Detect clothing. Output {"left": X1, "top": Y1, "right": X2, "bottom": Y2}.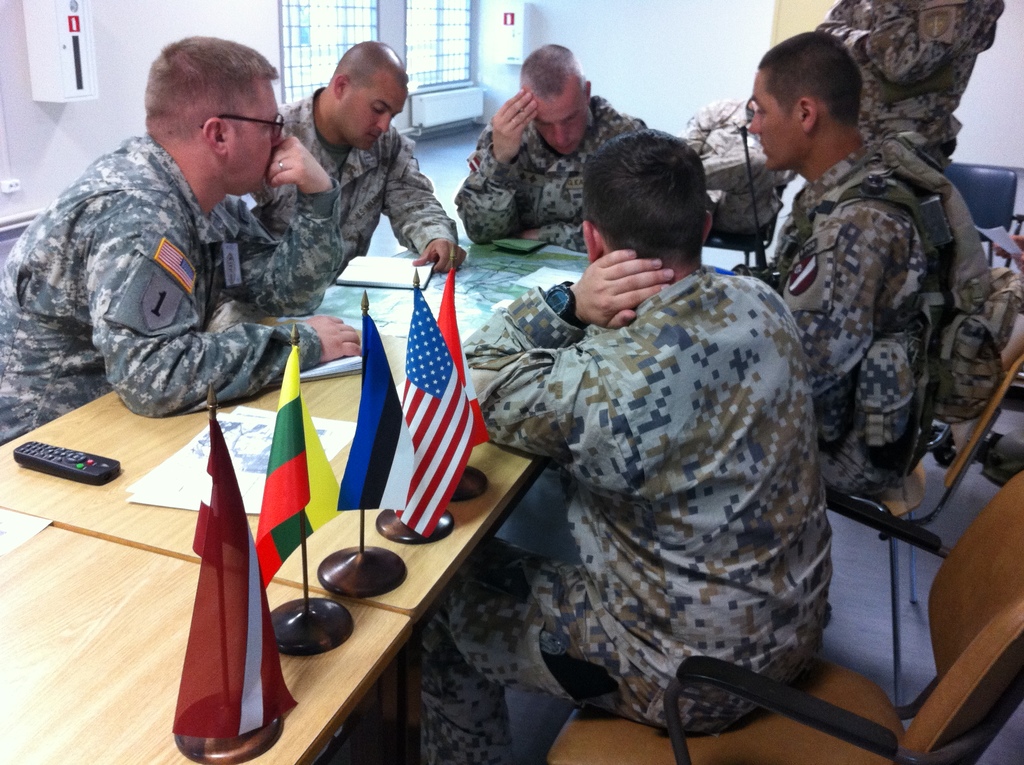
{"left": 812, "top": 0, "right": 1009, "bottom": 156}.
